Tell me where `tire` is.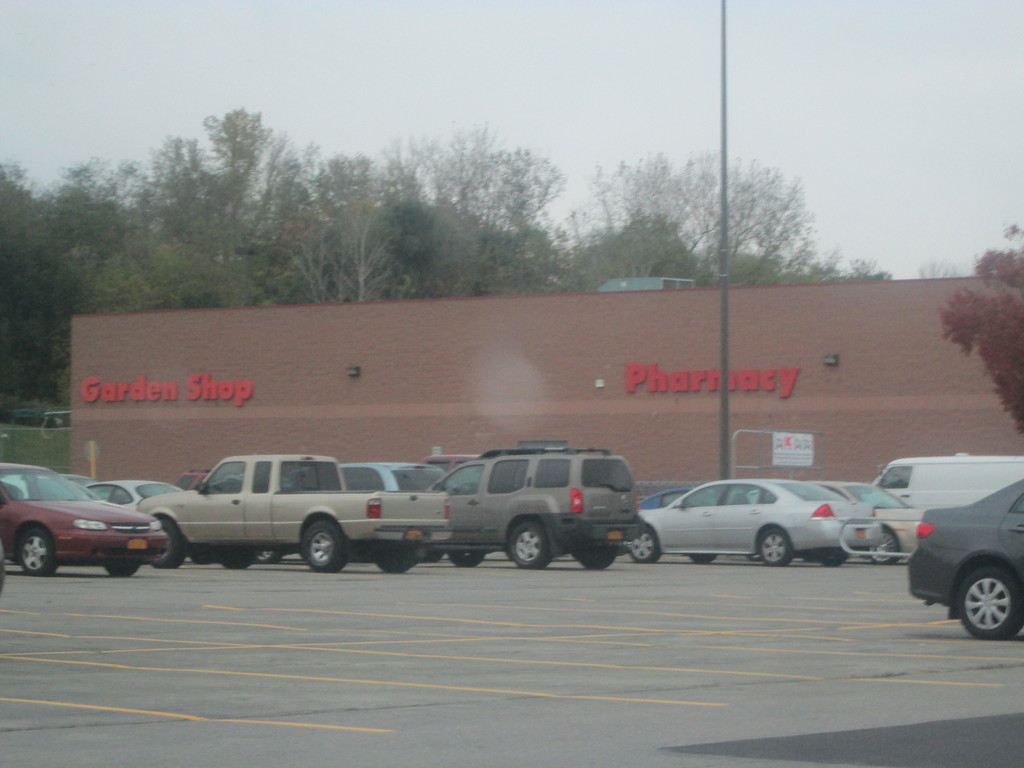
`tire` is at x1=448, y1=545, x2=484, y2=565.
